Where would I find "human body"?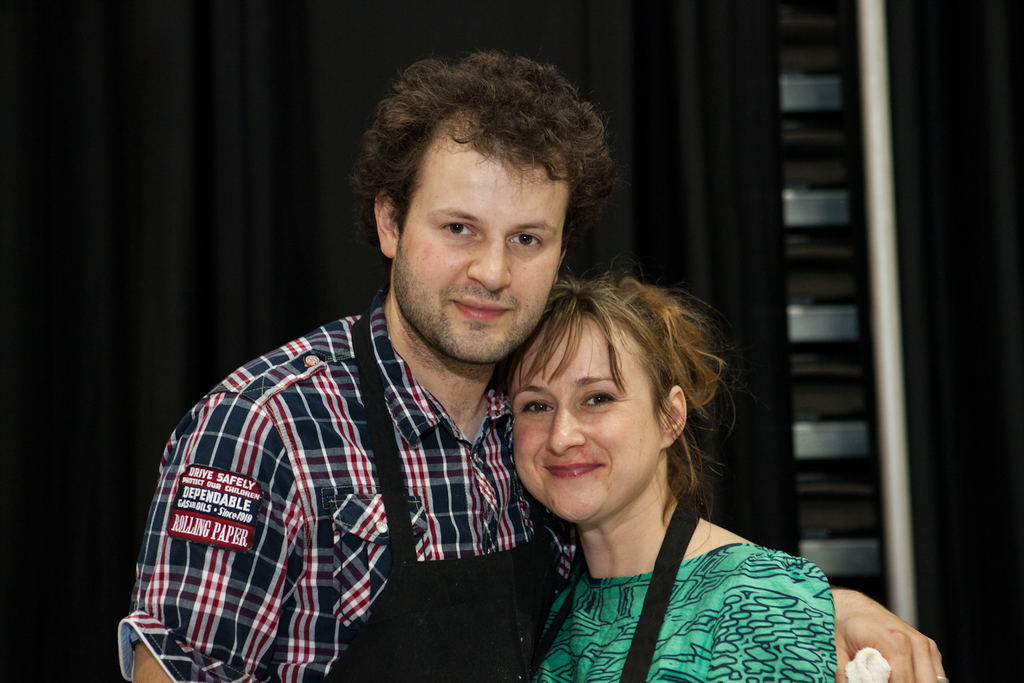
At {"x1": 508, "y1": 269, "x2": 838, "y2": 682}.
